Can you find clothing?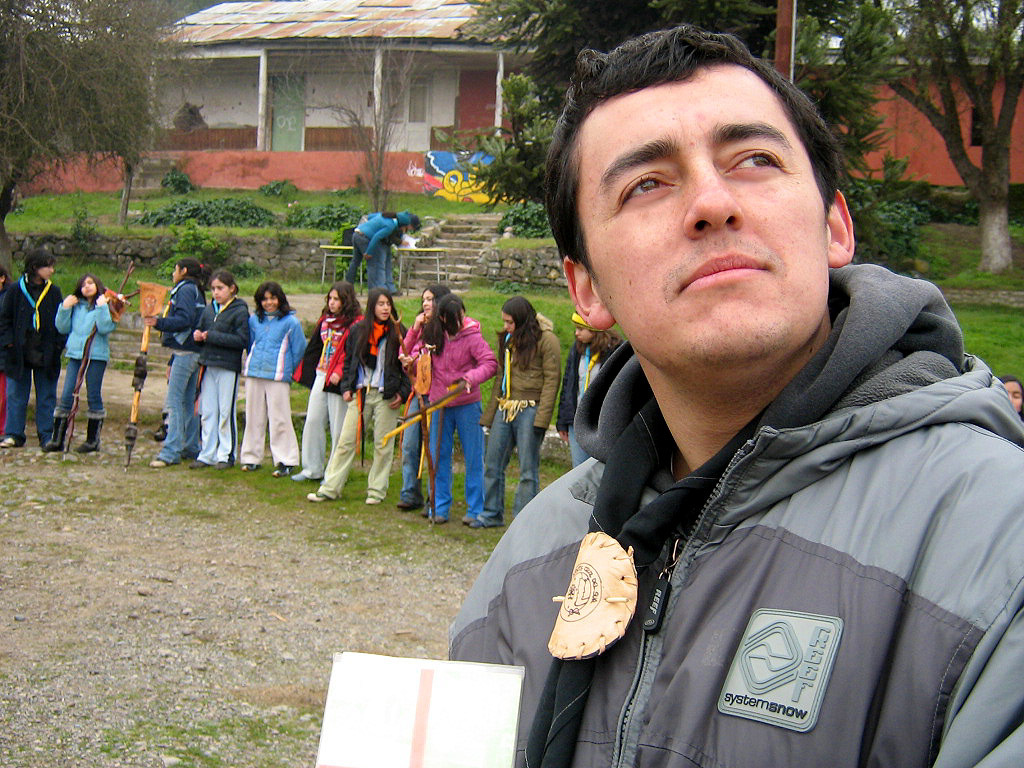
Yes, bounding box: [left=295, top=312, right=364, bottom=478].
